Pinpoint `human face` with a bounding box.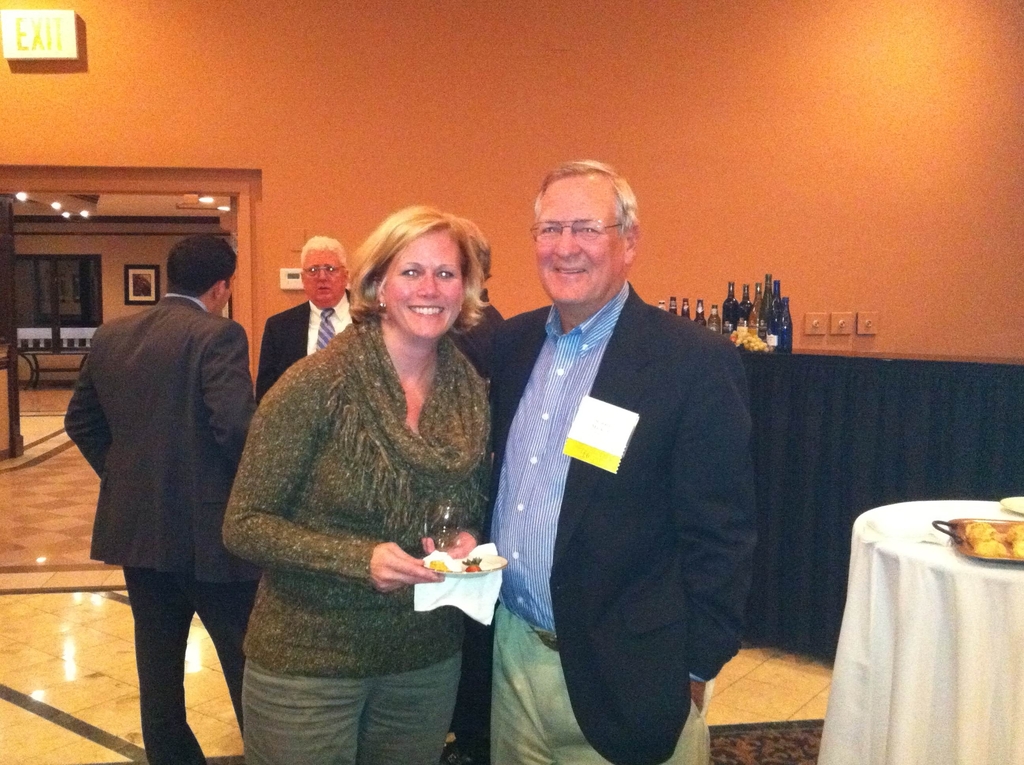
bbox=[217, 273, 236, 314].
